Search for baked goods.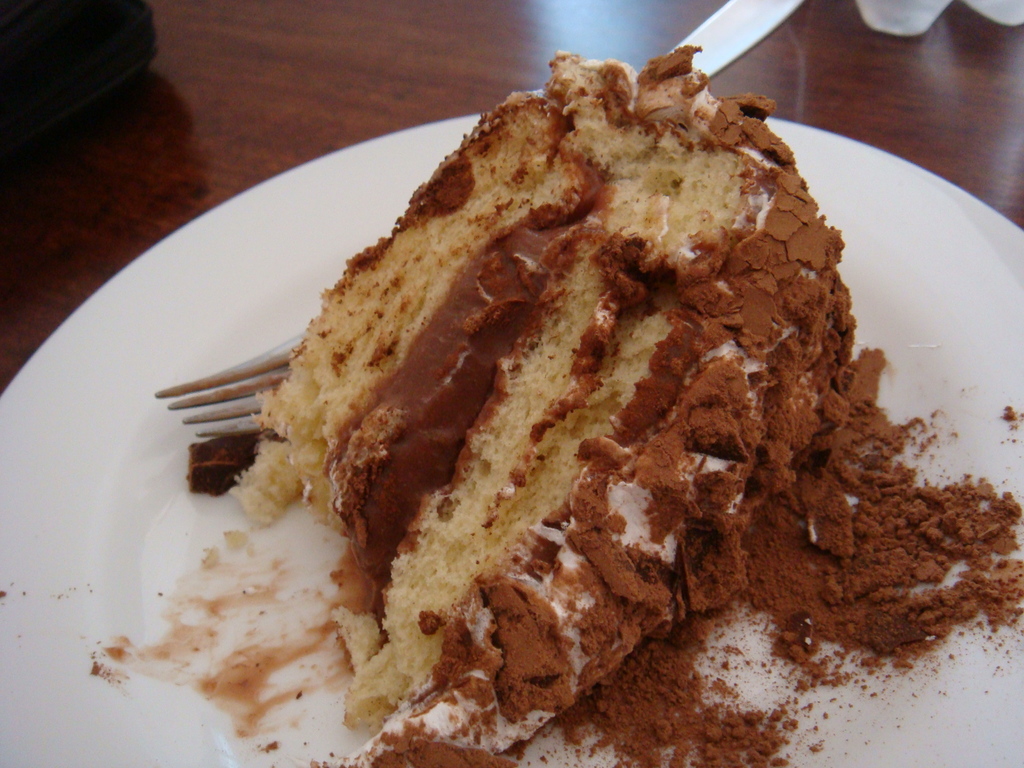
Found at Rect(186, 79, 922, 730).
